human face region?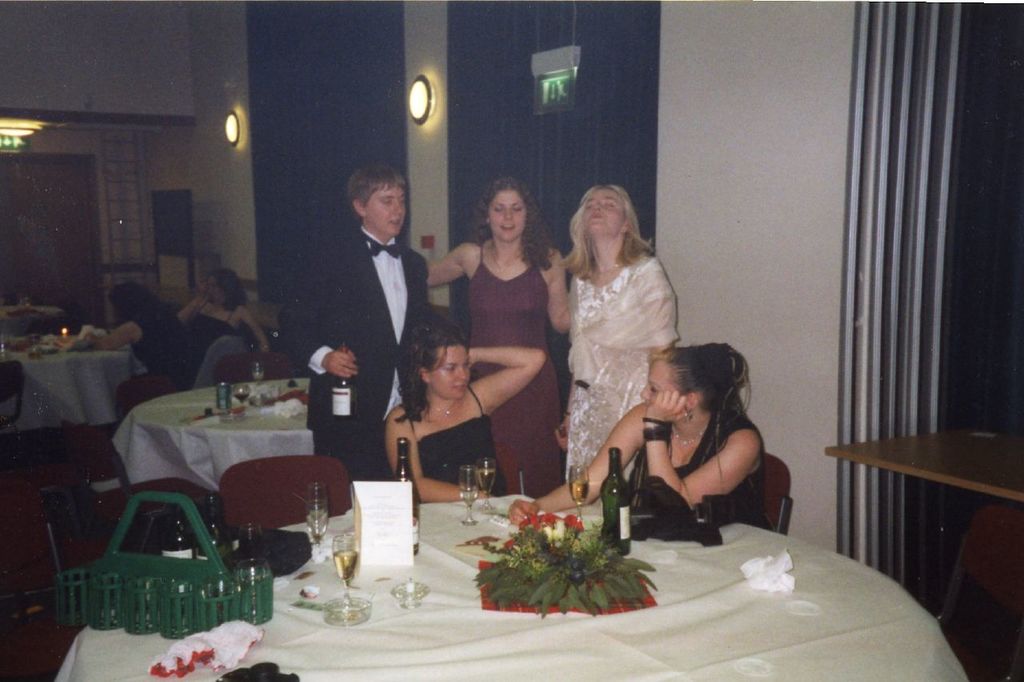
<box>483,188,526,241</box>
